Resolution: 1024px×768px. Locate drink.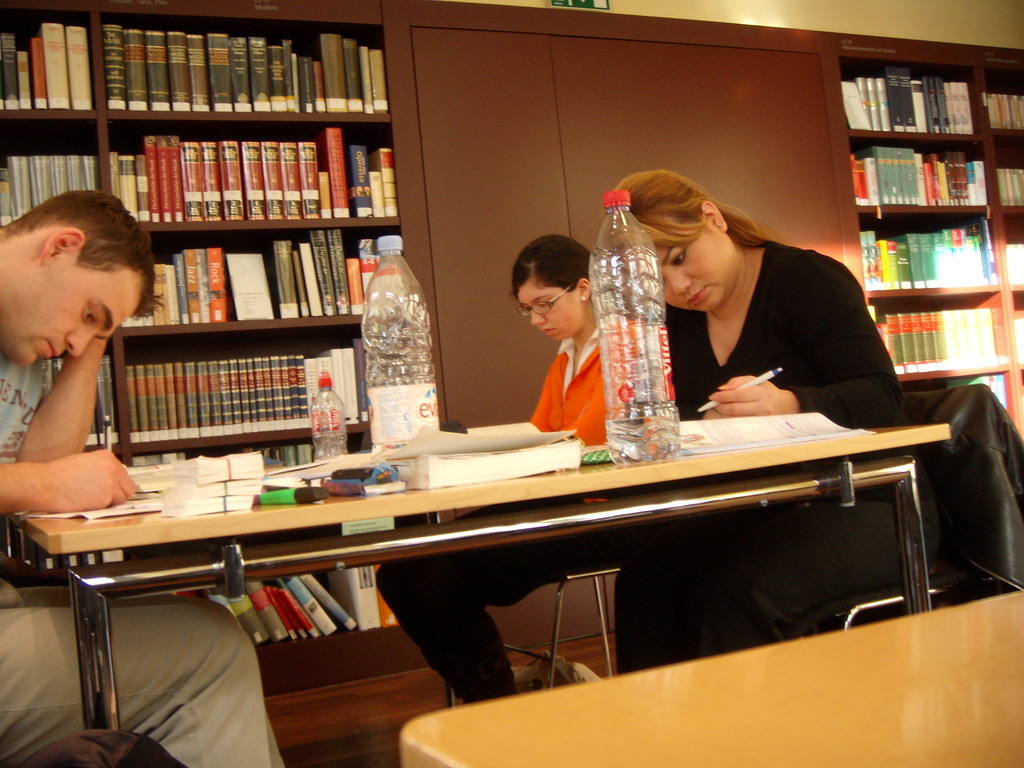
rect(361, 333, 440, 456).
